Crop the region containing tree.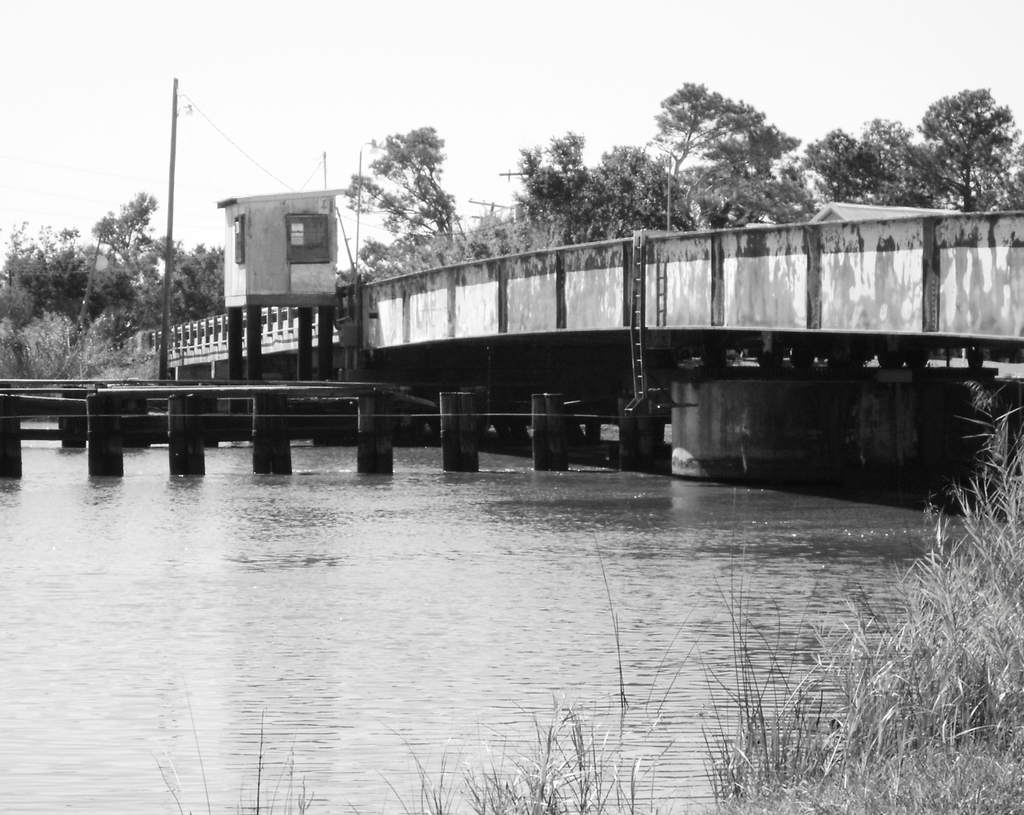
Crop region: [509, 133, 587, 228].
